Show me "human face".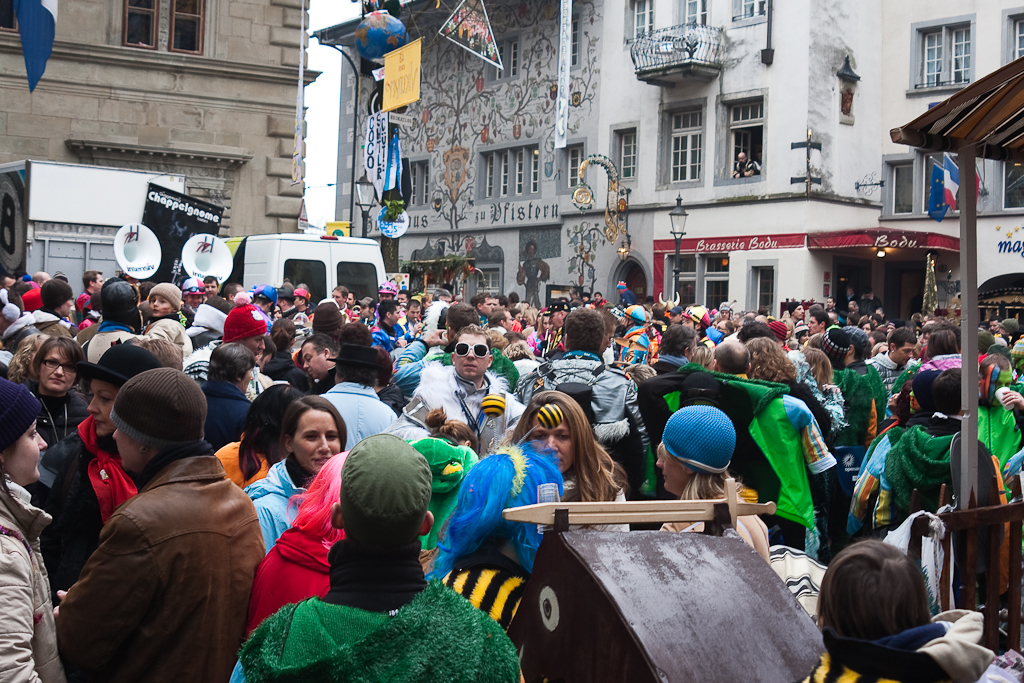
"human face" is here: <box>185,293,202,307</box>.
